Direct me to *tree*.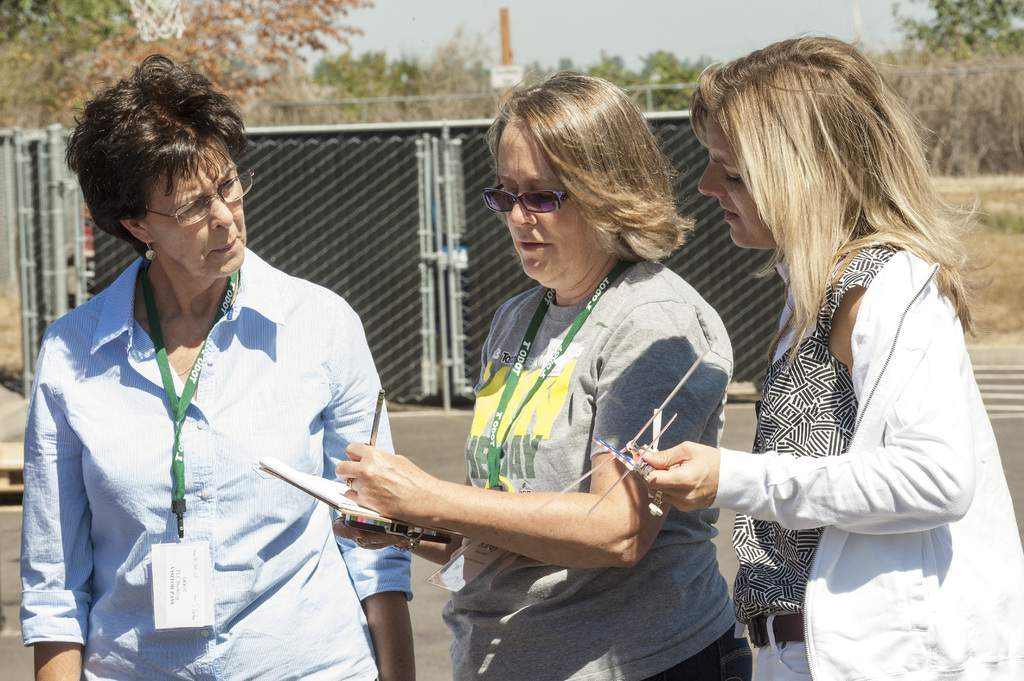
Direction: detection(0, 0, 374, 127).
